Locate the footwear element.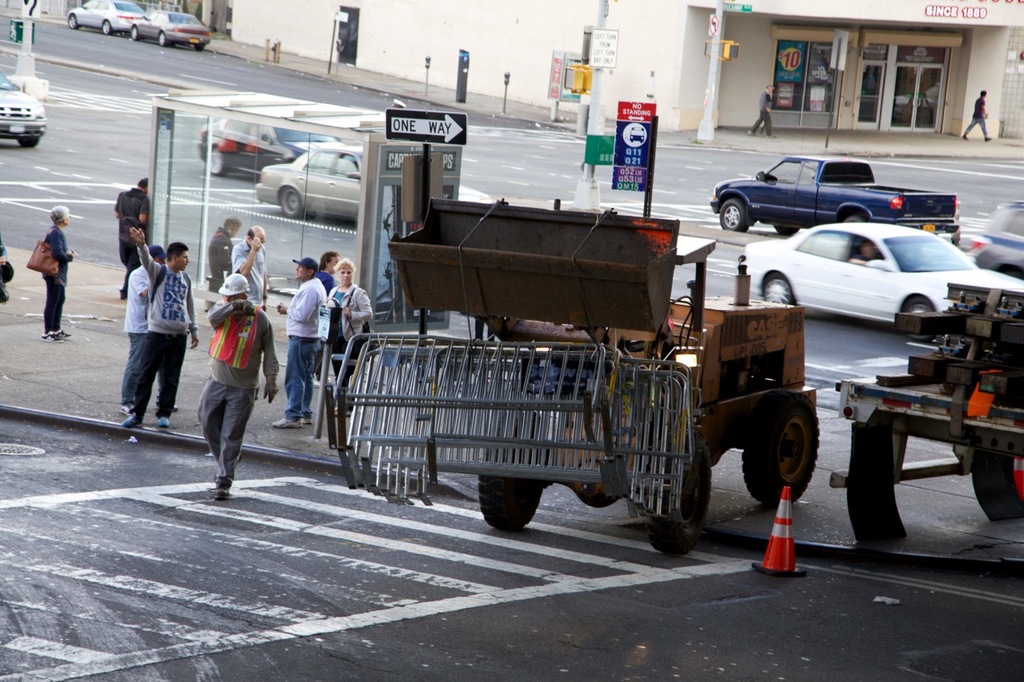
Element bbox: select_region(121, 414, 143, 428).
